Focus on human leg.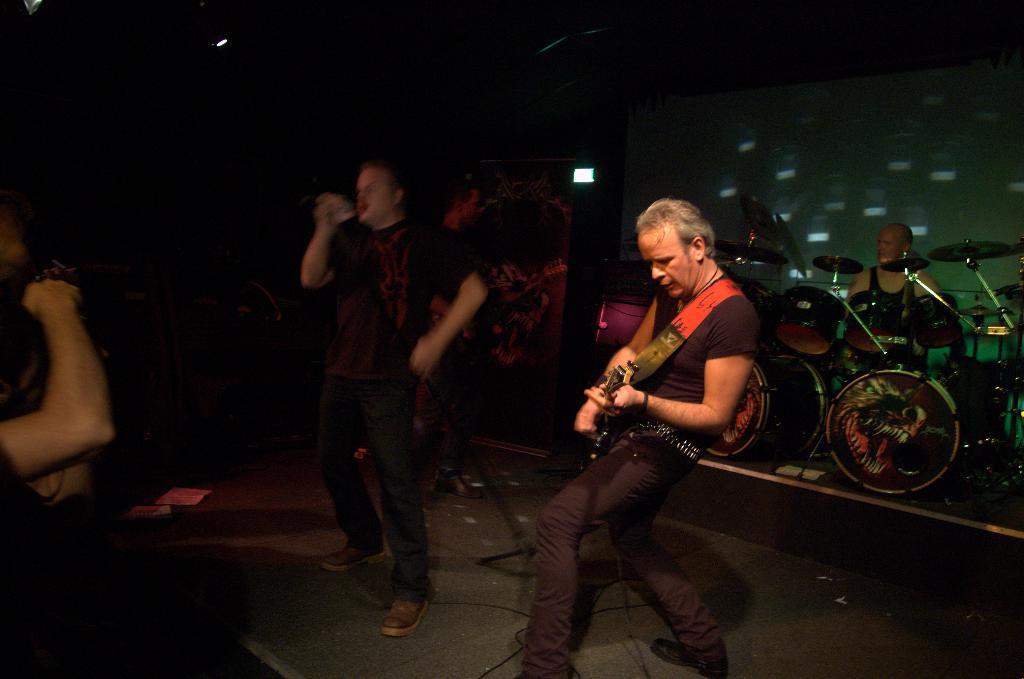
Focused at bbox=(521, 432, 632, 678).
